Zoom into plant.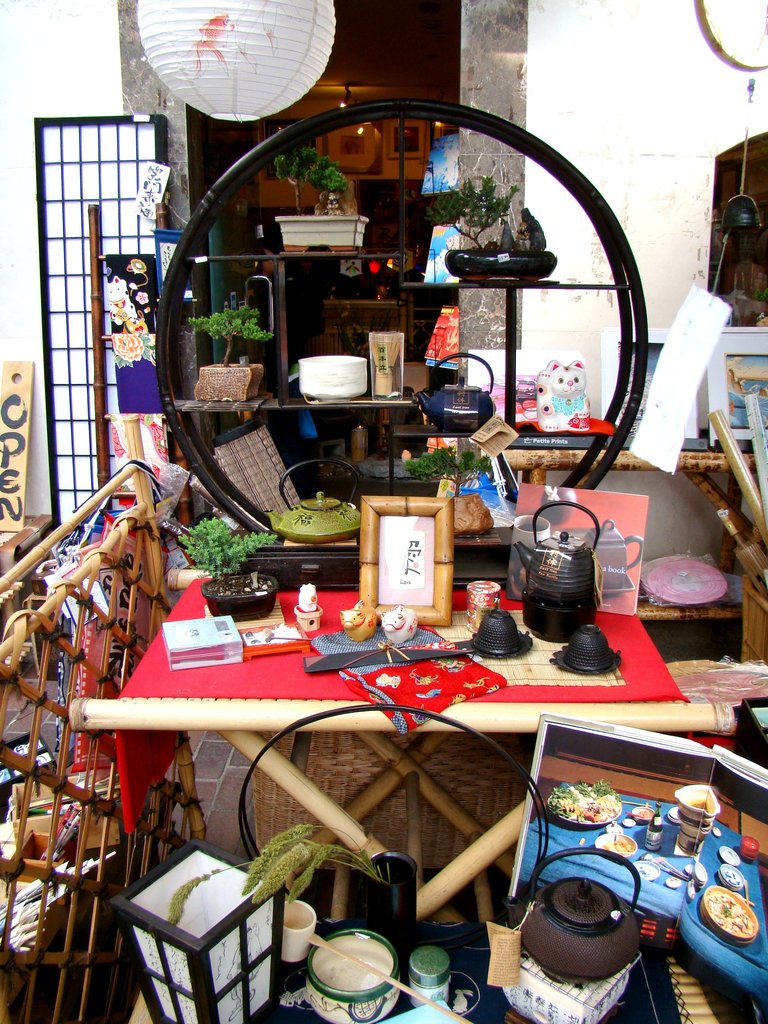
Zoom target: box(427, 168, 532, 253).
